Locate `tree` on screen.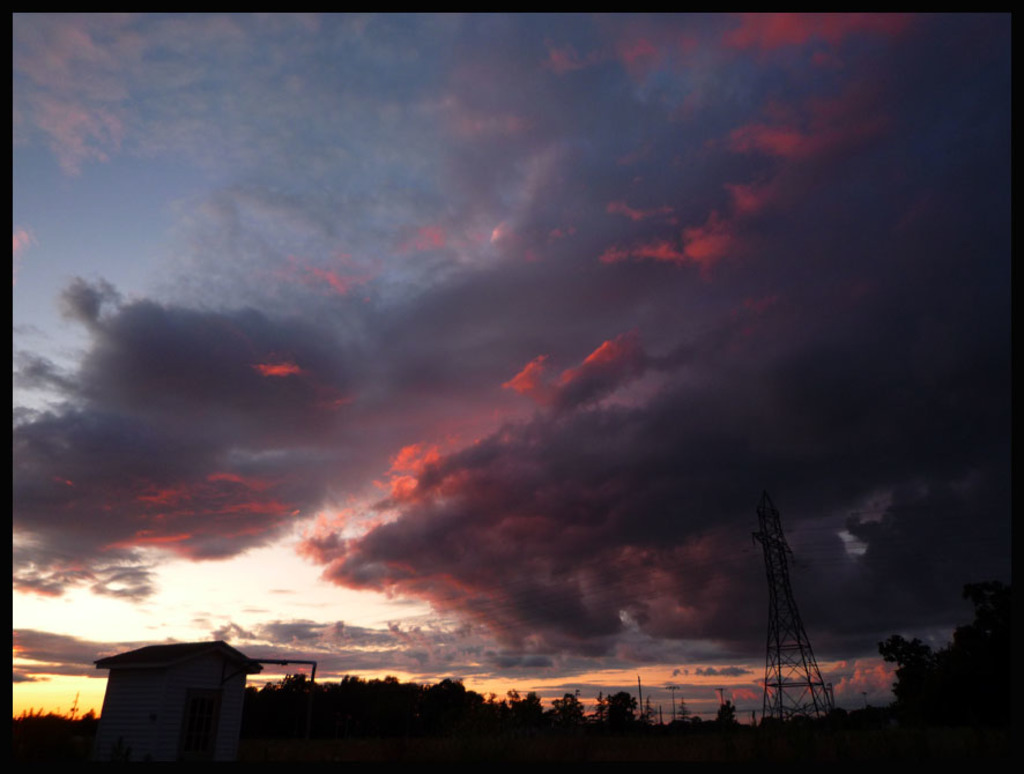
On screen at bbox=(719, 700, 734, 731).
